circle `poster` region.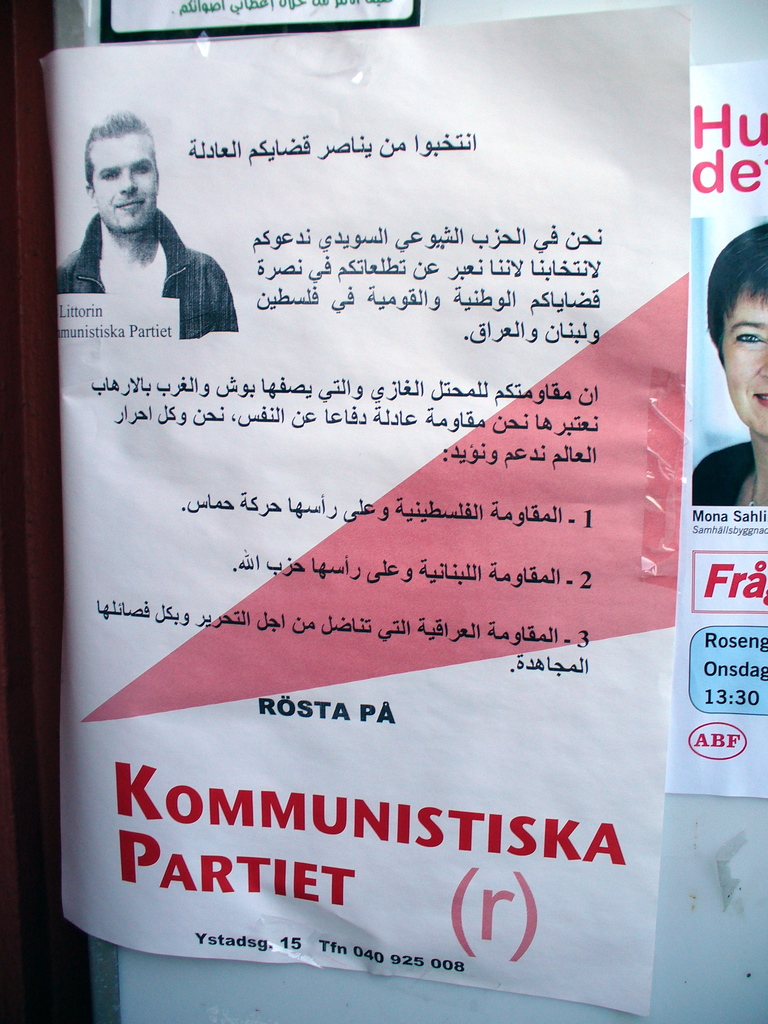
Region: bbox=[693, 63, 767, 799].
